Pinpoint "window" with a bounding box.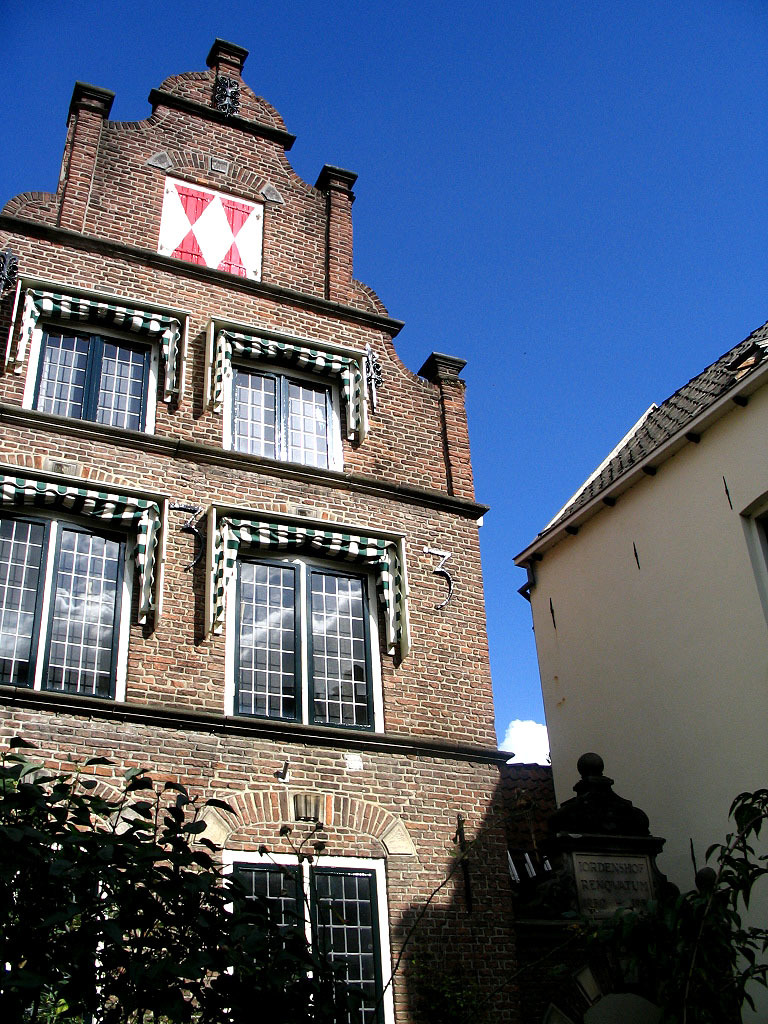
<bbox>744, 507, 767, 575</bbox>.
